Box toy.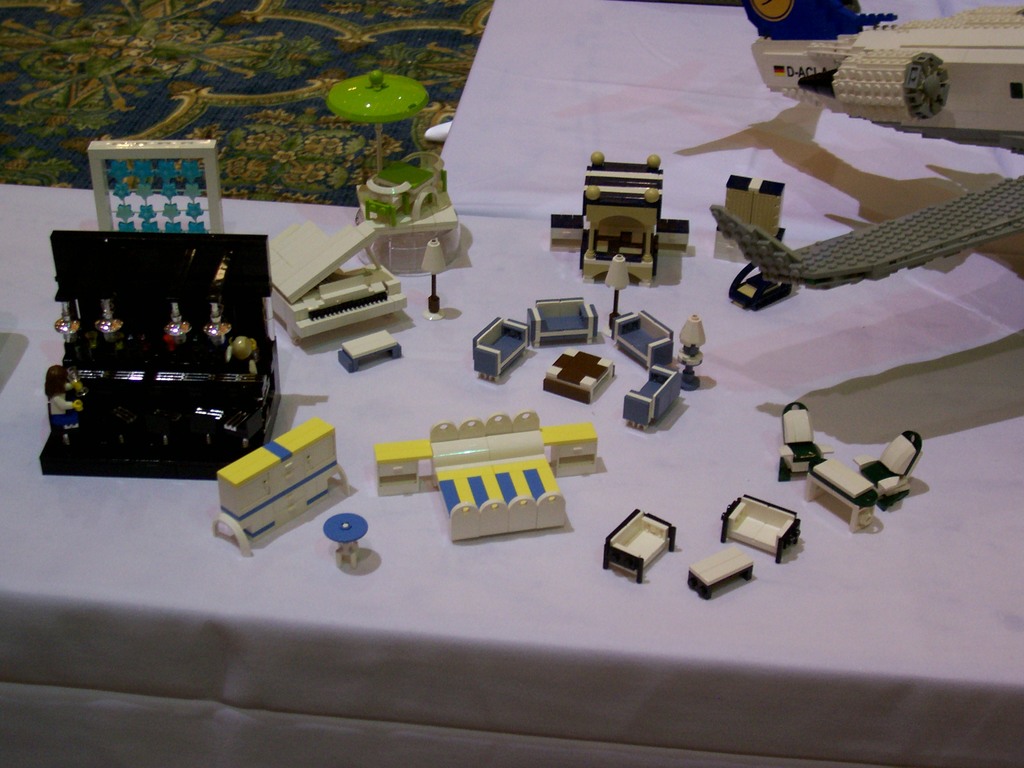
region(750, 7, 1023, 151).
